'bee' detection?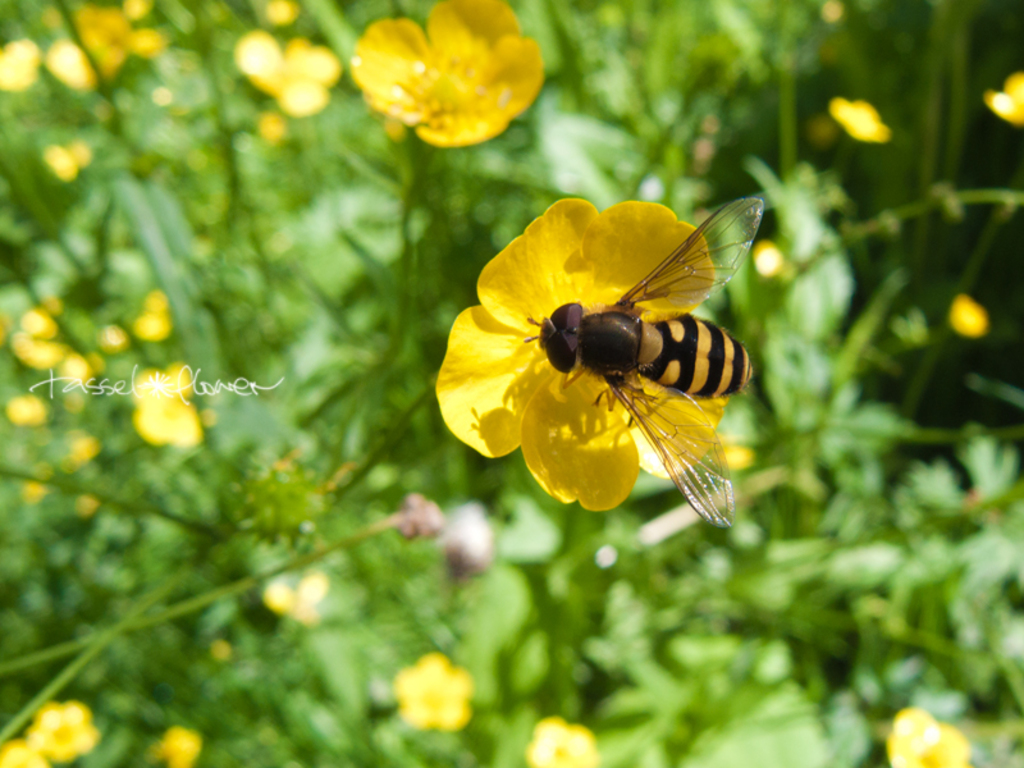
rect(481, 227, 746, 521)
